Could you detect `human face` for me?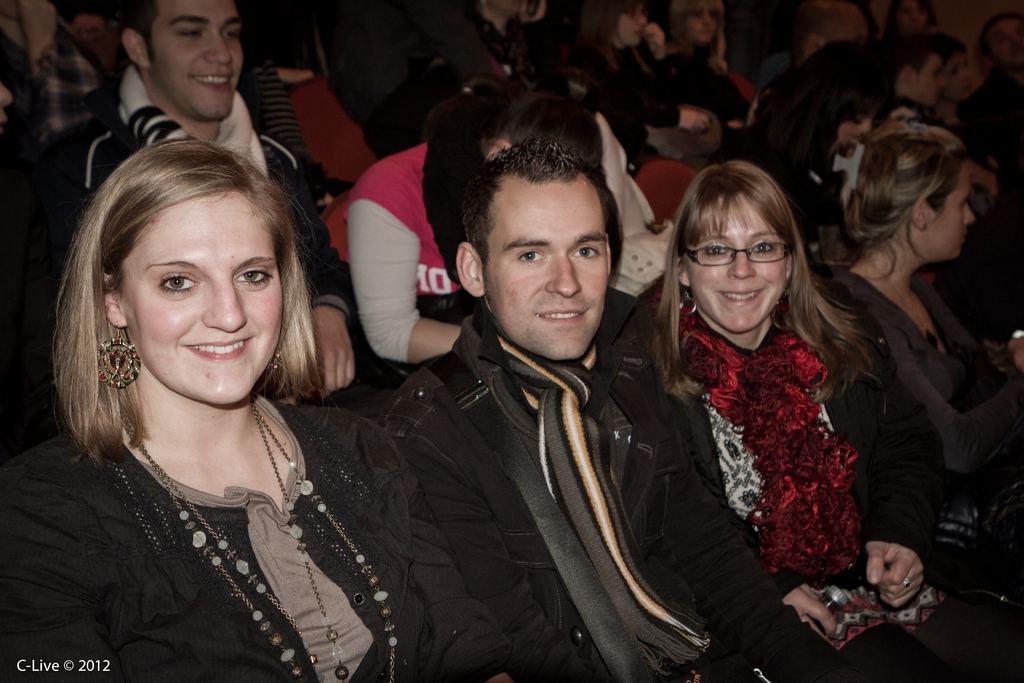
Detection result: <bbox>112, 193, 285, 408</bbox>.
